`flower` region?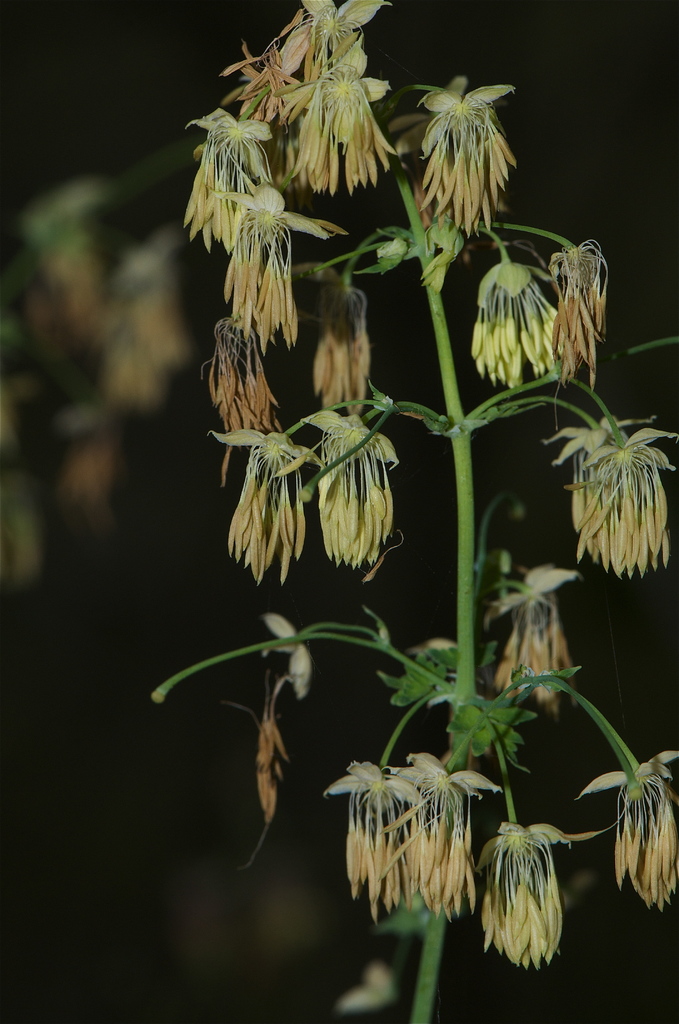
(213,185,350,355)
